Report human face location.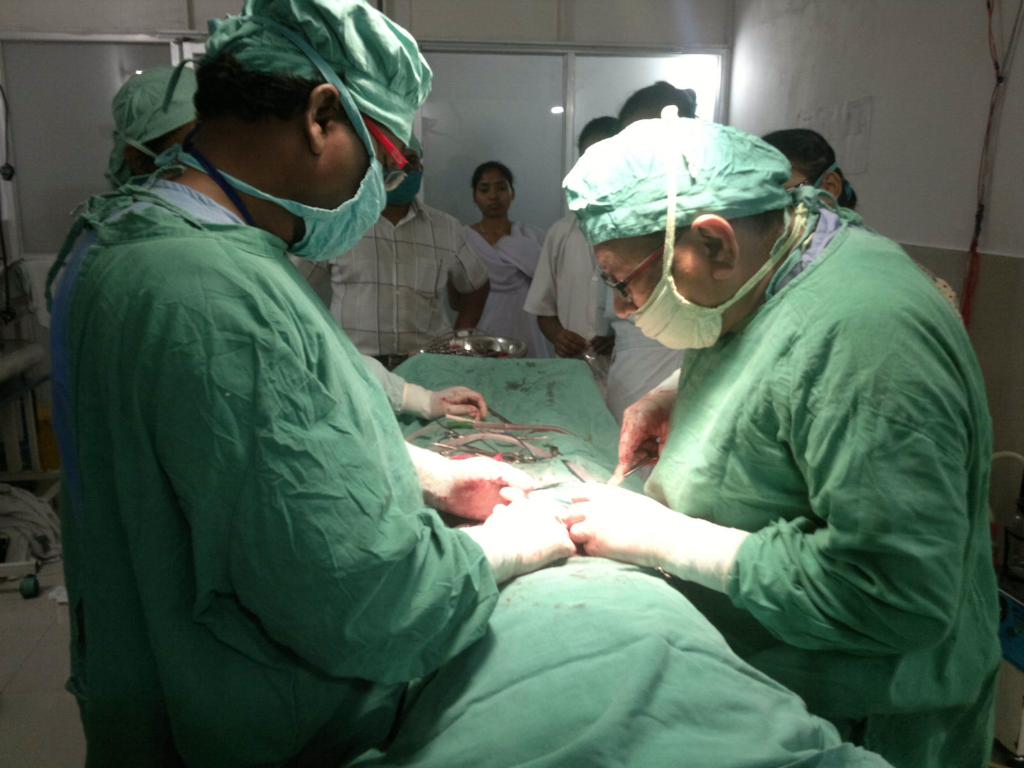
Report: crop(592, 241, 715, 337).
